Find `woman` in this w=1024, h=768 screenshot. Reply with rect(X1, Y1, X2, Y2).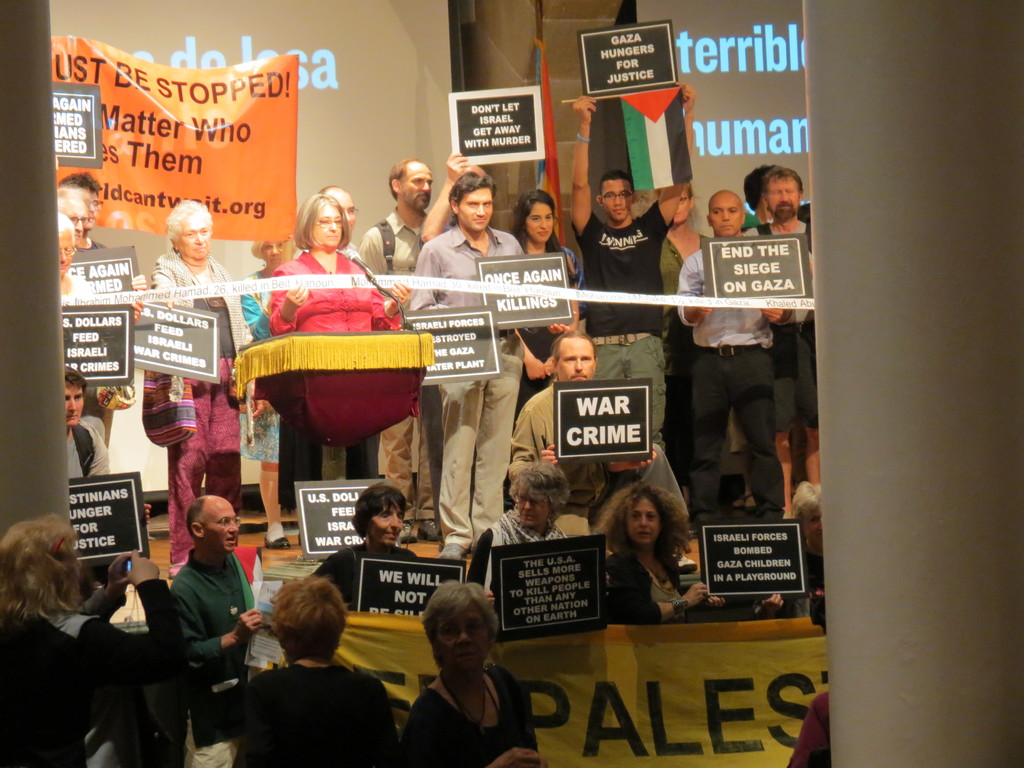
rect(589, 470, 736, 625).
